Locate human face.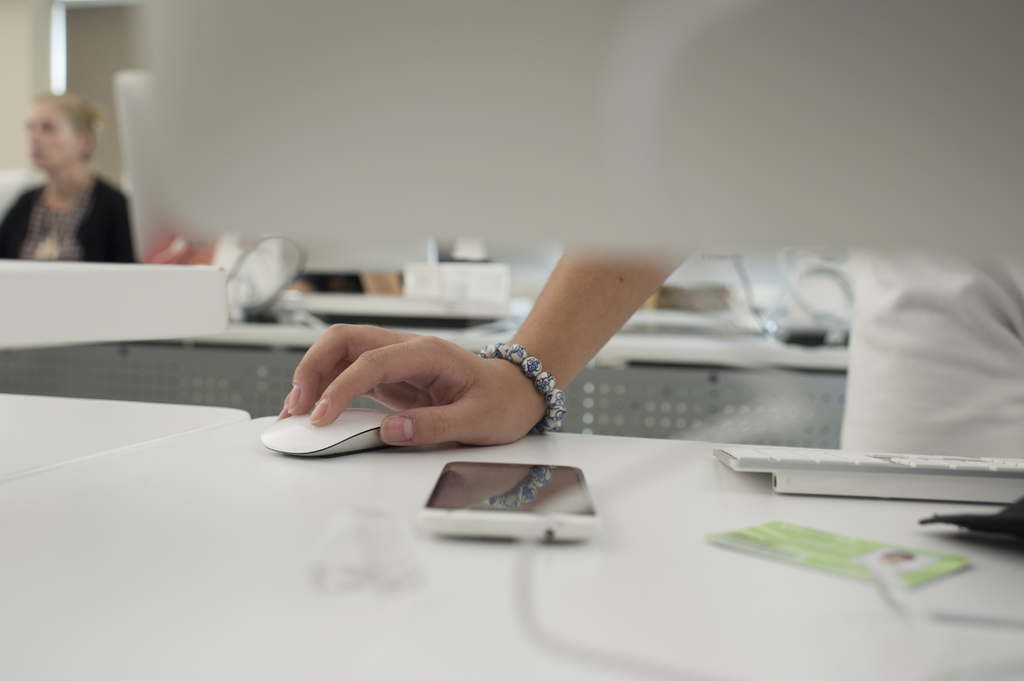
Bounding box: [left=26, top=102, right=77, bottom=176].
